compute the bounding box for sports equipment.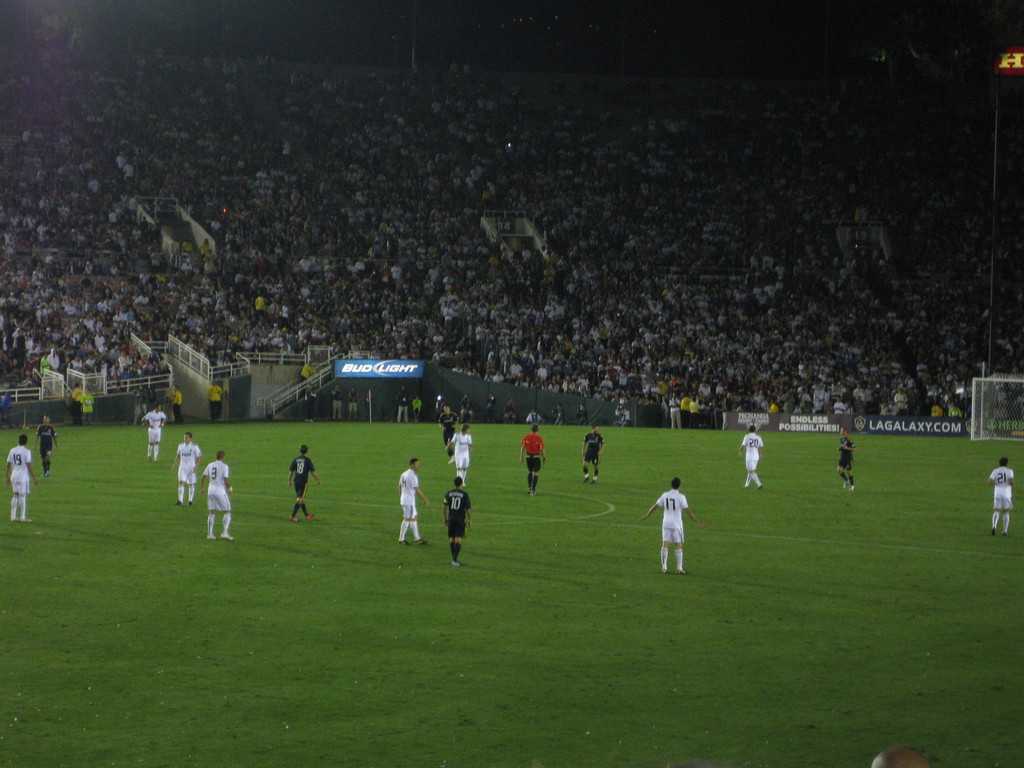
rect(967, 366, 1023, 440).
